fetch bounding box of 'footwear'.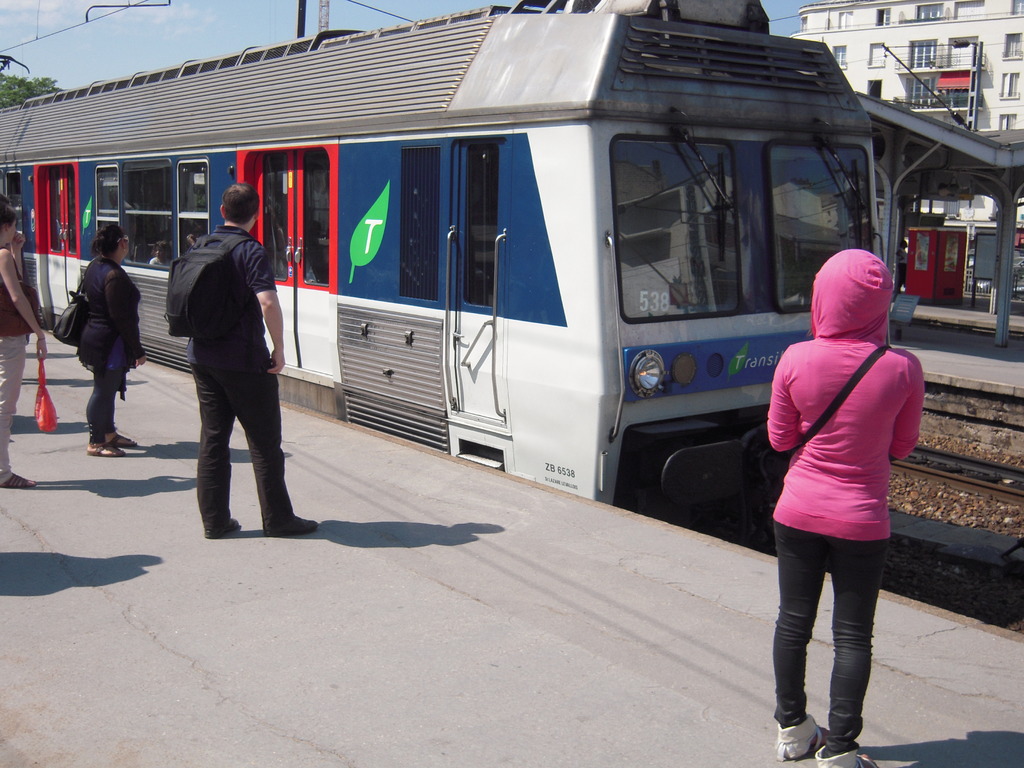
Bbox: x1=0 y1=476 x2=41 y2=488.
